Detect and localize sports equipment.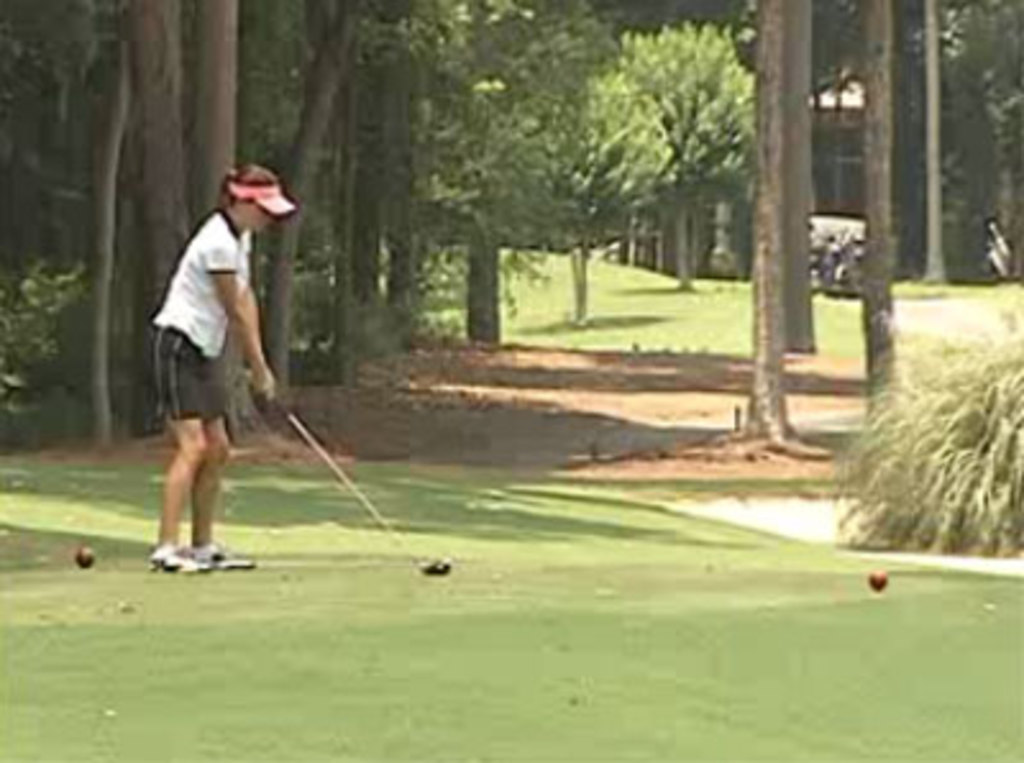
Localized at [184,540,253,563].
